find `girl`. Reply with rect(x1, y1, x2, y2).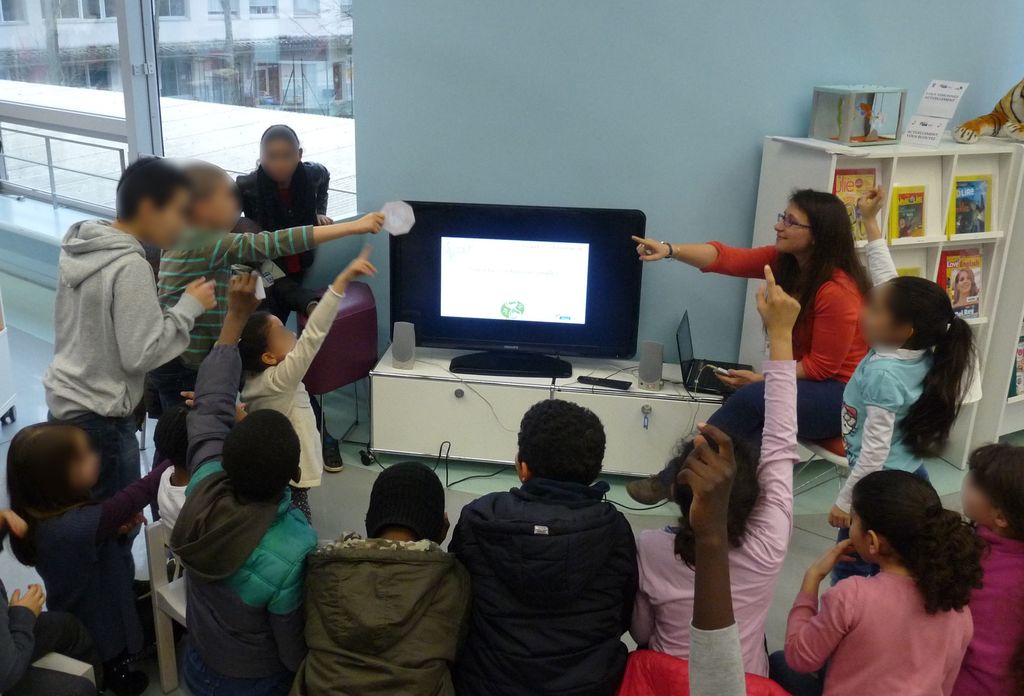
rect(769, 464, 995, 695).
